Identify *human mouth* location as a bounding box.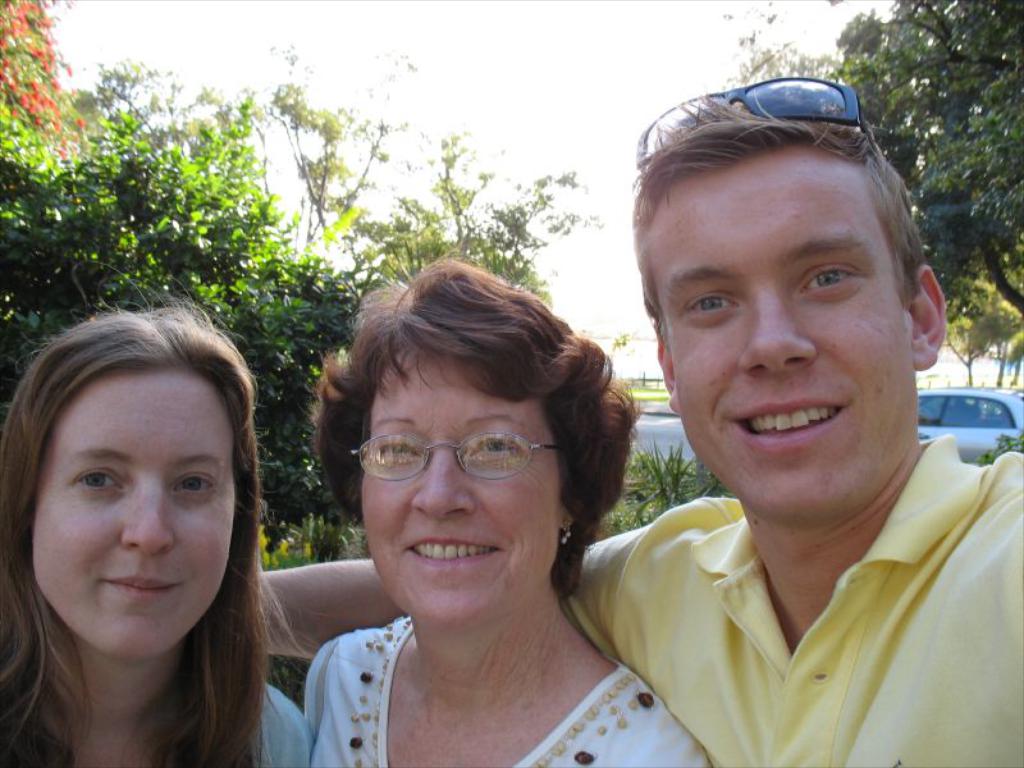
<bbox>406, 531, 500, 564</bbox>.
